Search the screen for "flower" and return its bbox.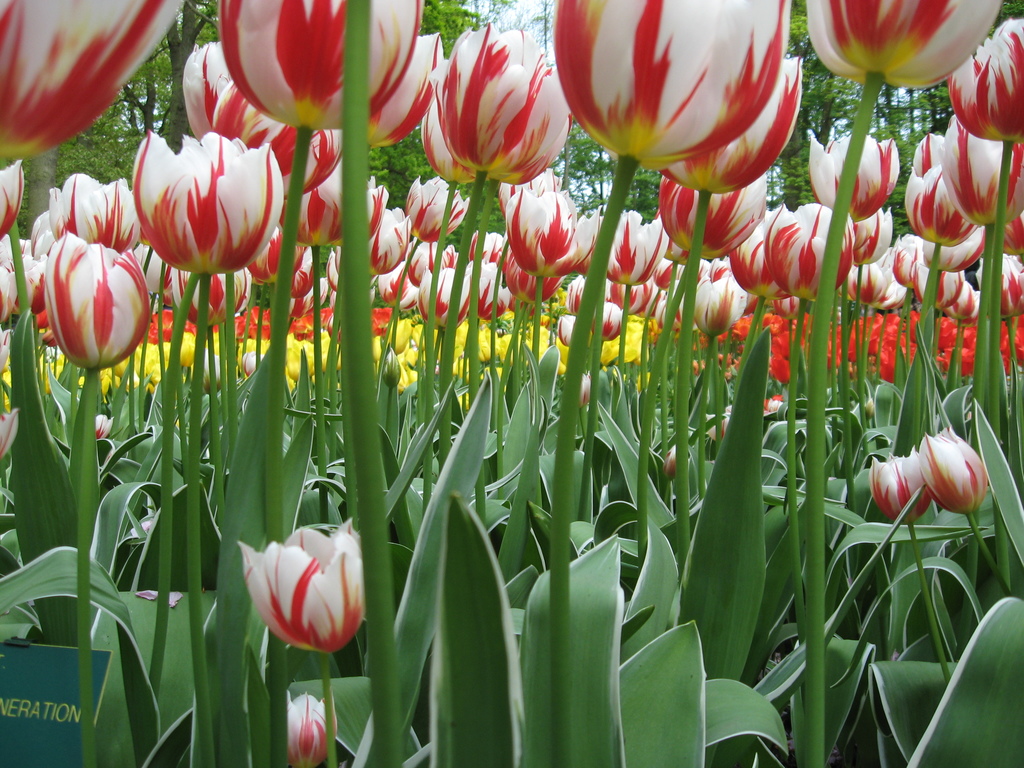
Found: select_region(223, 527, 375, 678).
